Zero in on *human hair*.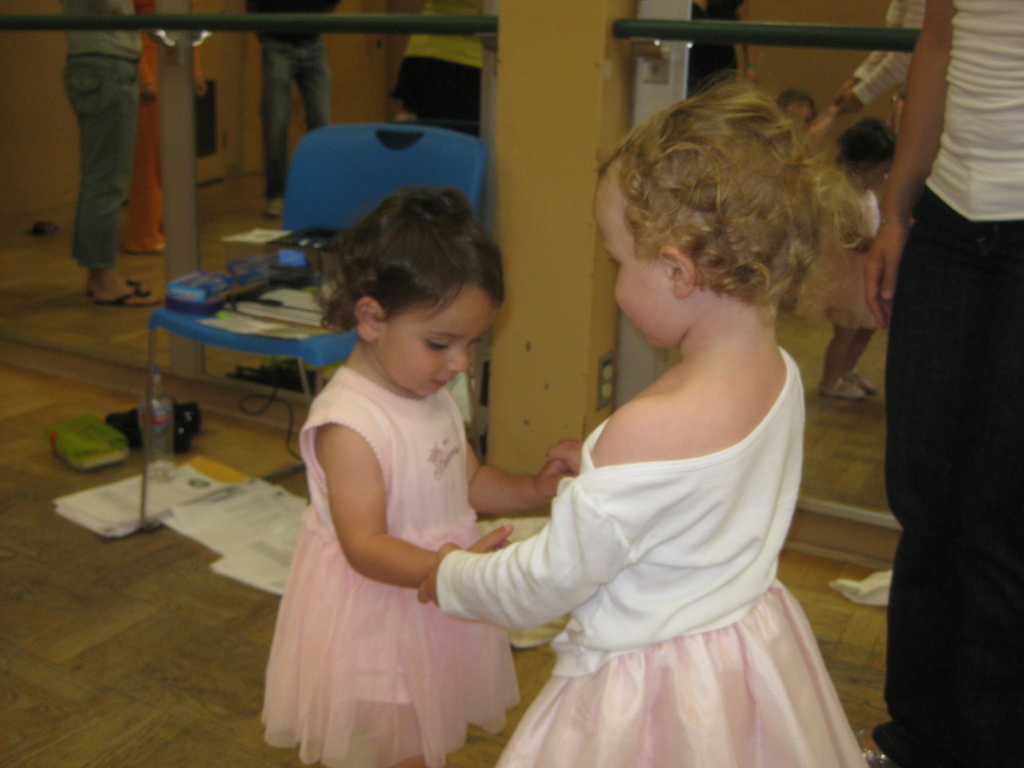
Zeroed in: detection(774, 90, 816, 116).
